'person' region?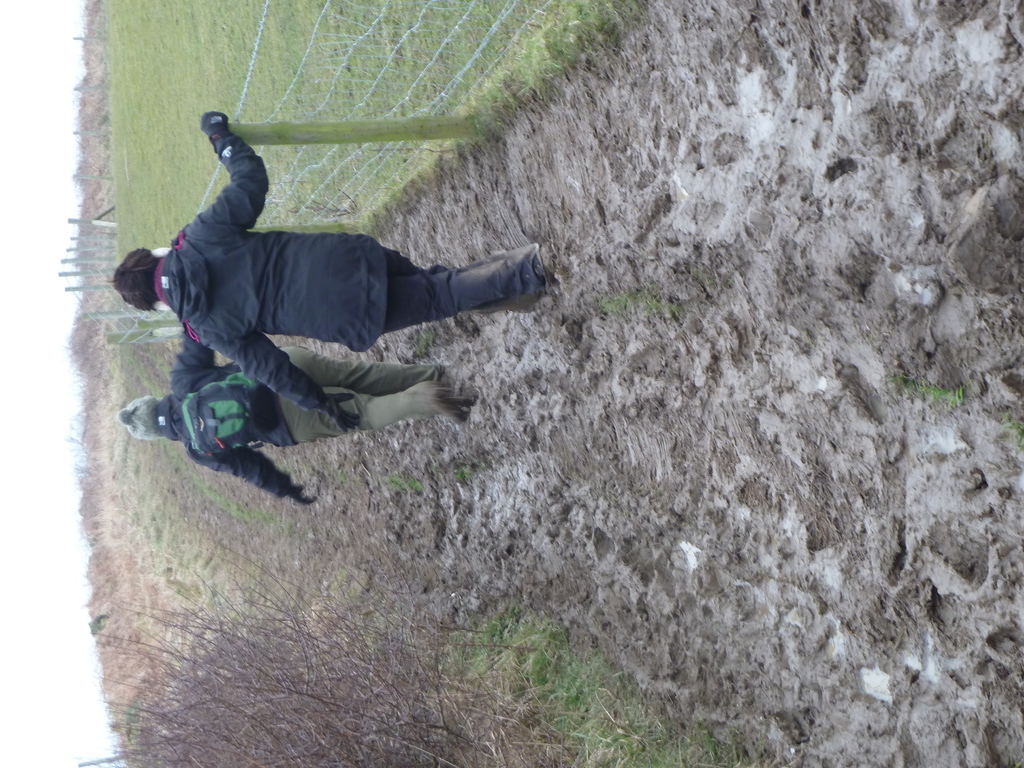
region(118, 322, 474, 506)
